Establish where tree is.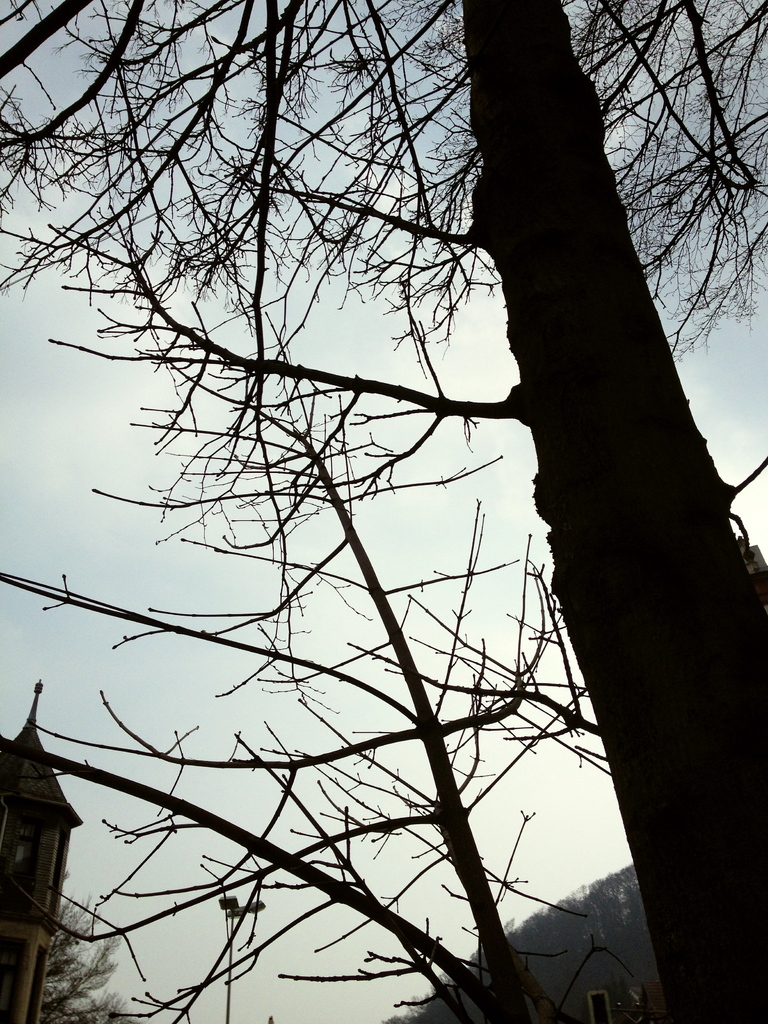
Established at locate(0, 0, 767, 1023).
